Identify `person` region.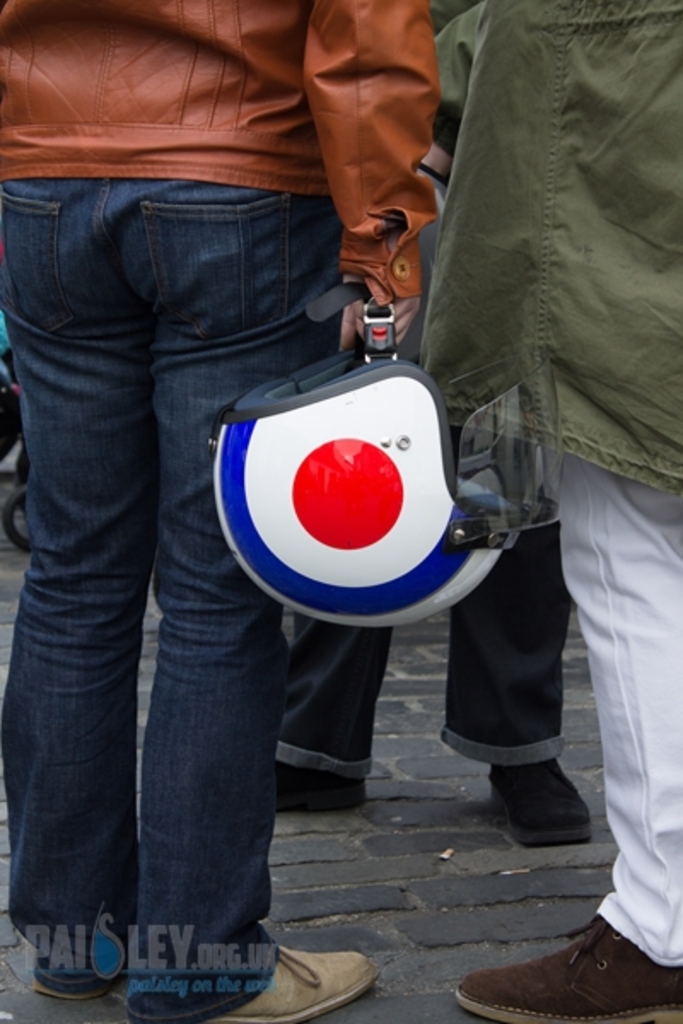
Region: 0/0/471/1022.
